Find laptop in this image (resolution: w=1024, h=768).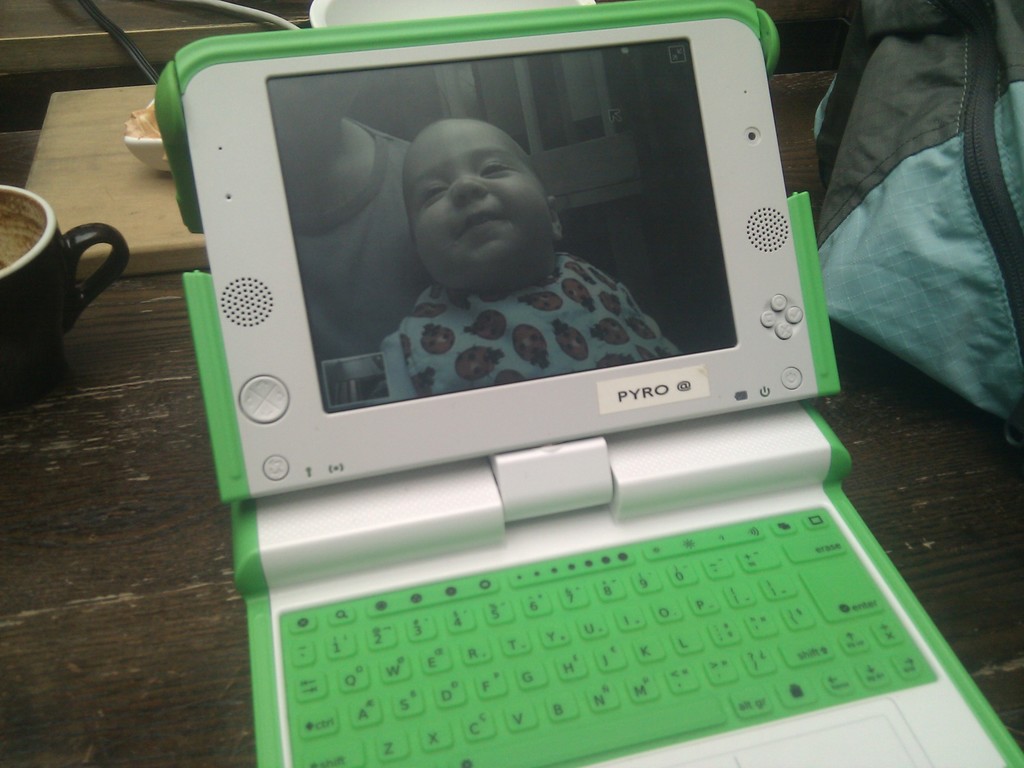
161/13/963/767.
